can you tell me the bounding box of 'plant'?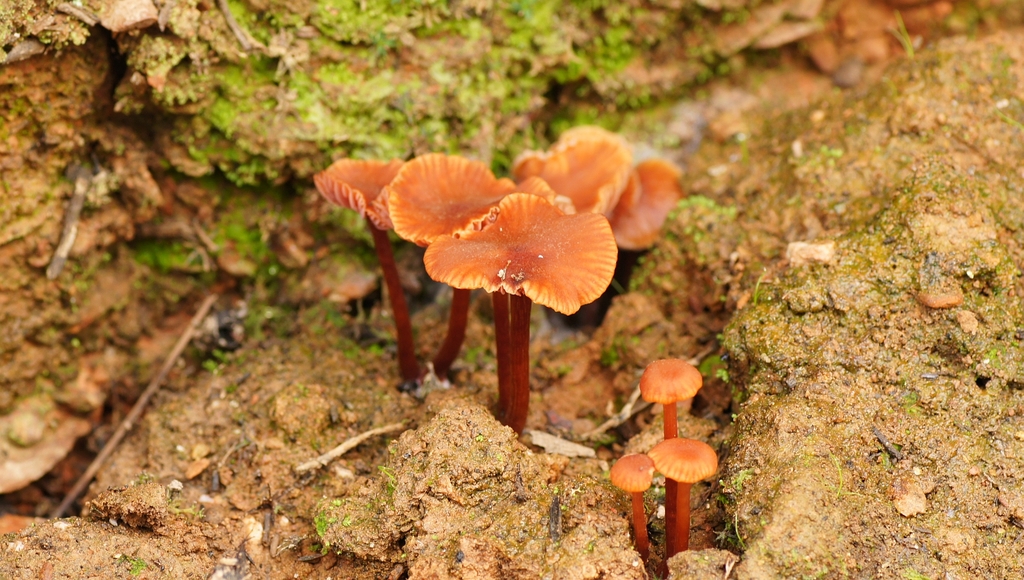
box(519, 119, 626, 212).
